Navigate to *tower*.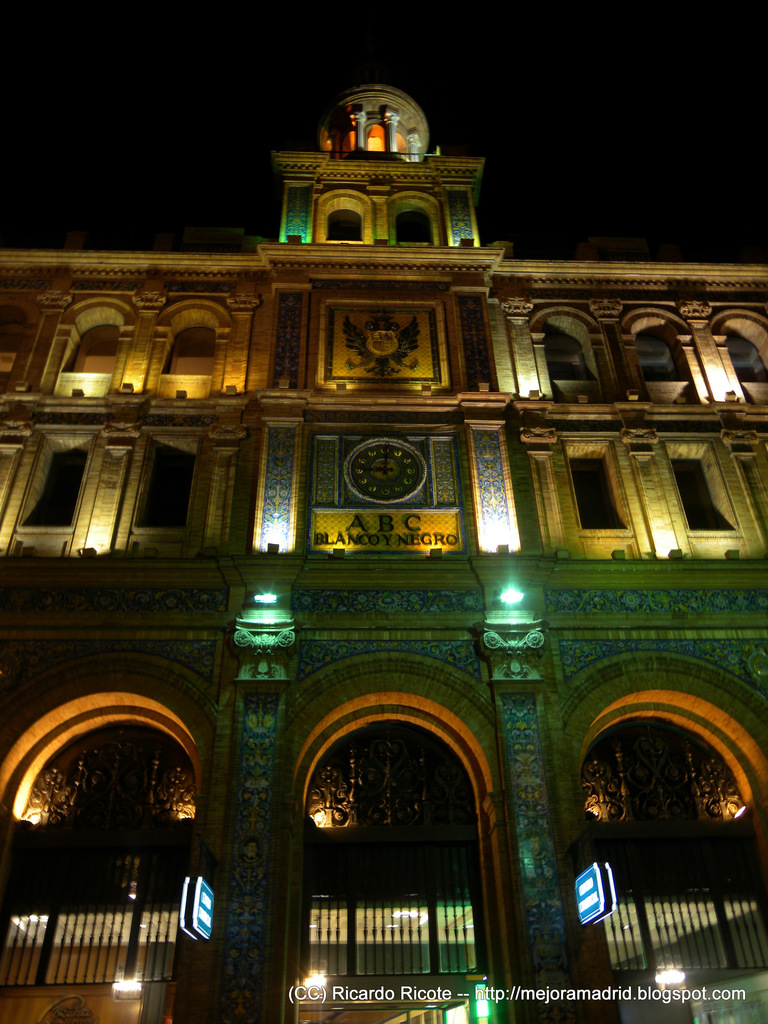
Navigation target: x1=0 y1=57 x2=767 y2=1023.
